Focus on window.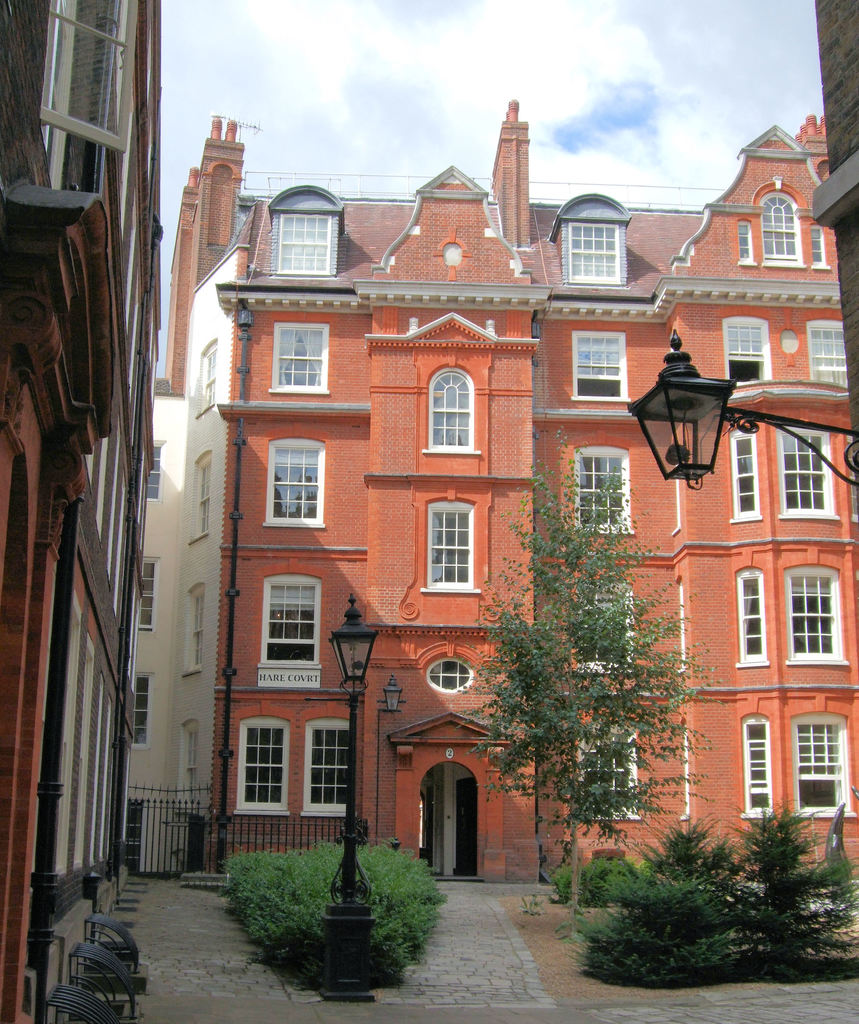
Focused at locate(570, 330, 623, 408).
